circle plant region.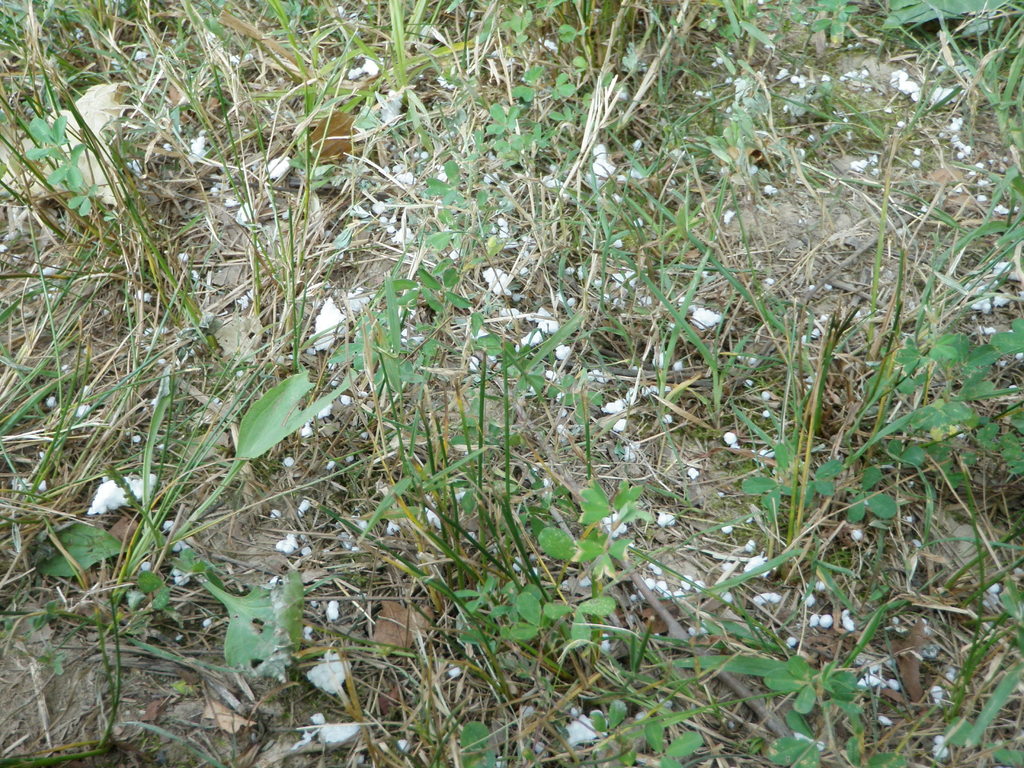
Region: x1=50, y1=369, x2=365, y2=660.
